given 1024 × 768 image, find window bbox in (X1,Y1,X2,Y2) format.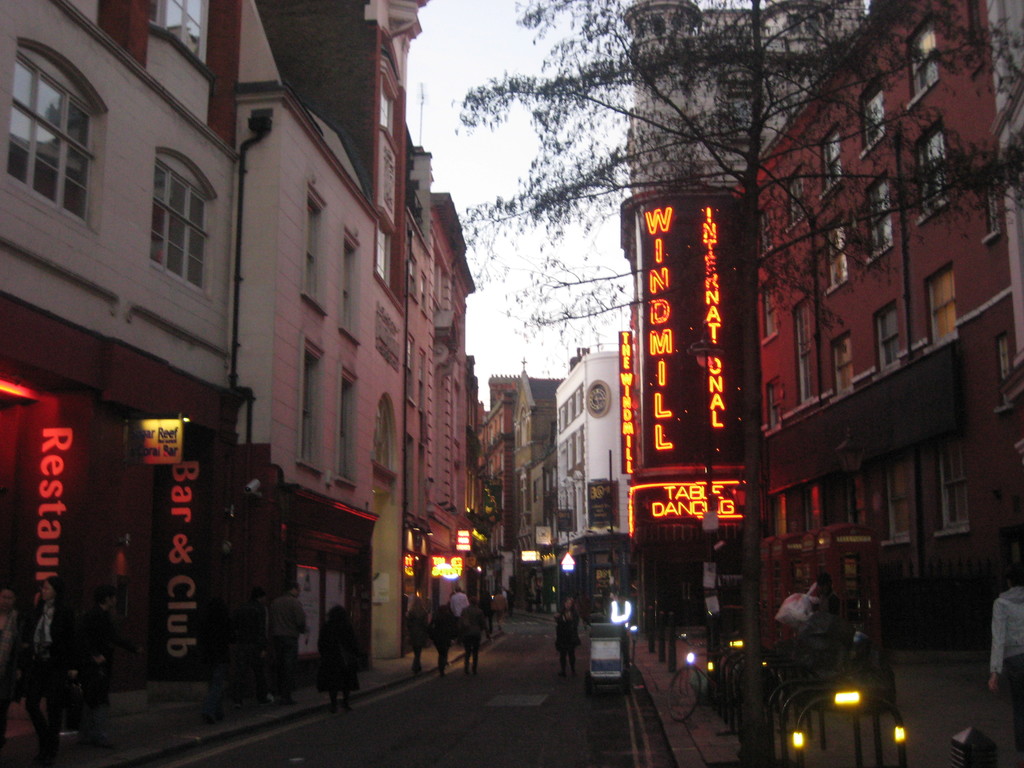
(4,48,99,221).
